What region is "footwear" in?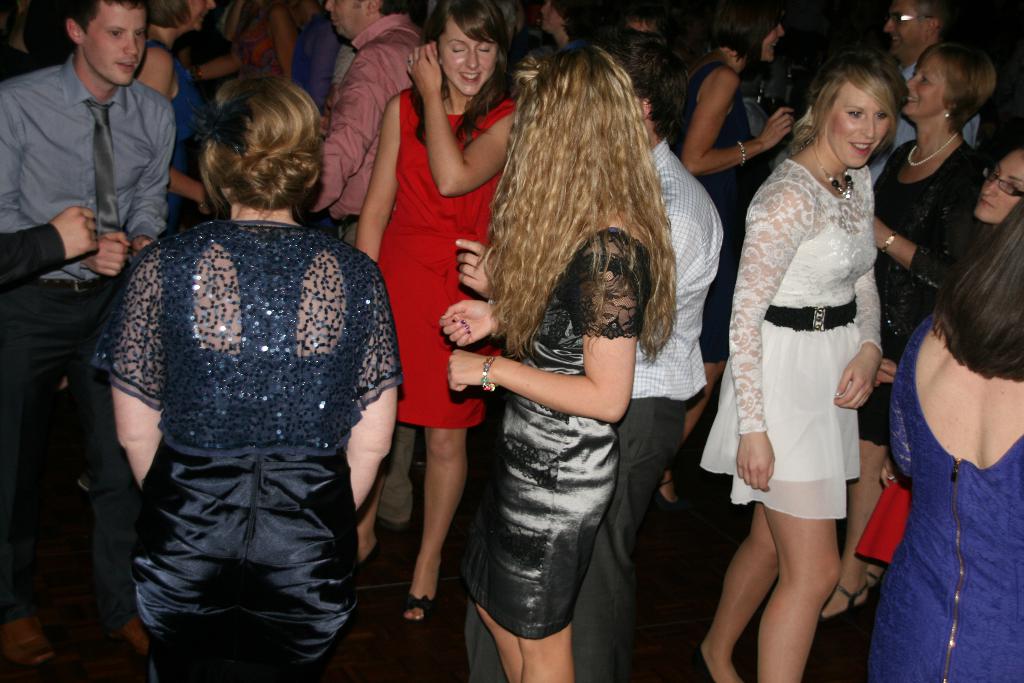
detection(379, 513, 415, 535).
